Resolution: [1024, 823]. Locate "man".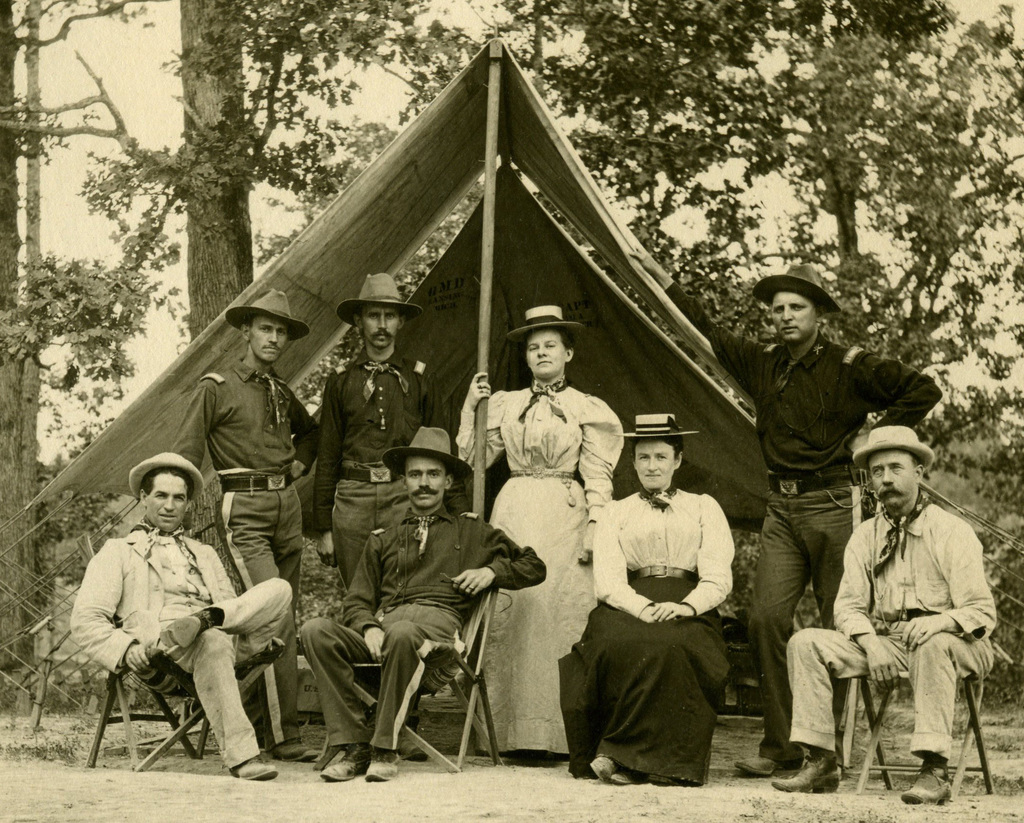
(301, 425, 545, 785).
